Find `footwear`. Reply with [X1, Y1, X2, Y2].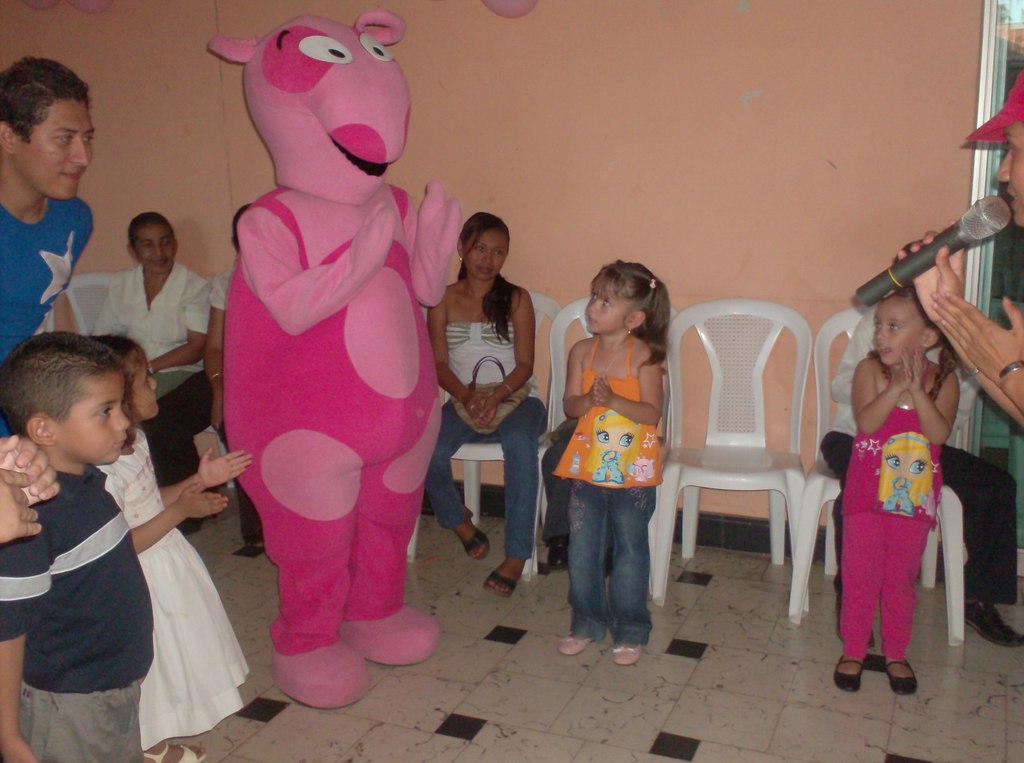
[612, 641, 644, 663].
